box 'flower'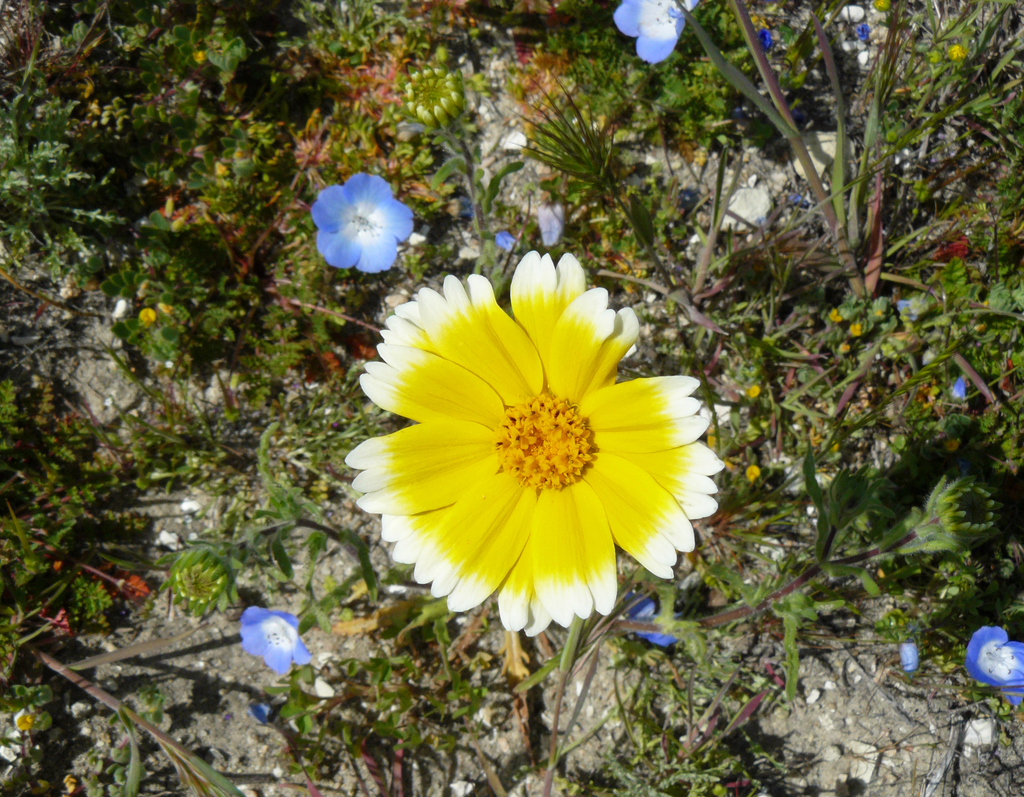
<bbox>845, 321, 861, 338</bbox>
